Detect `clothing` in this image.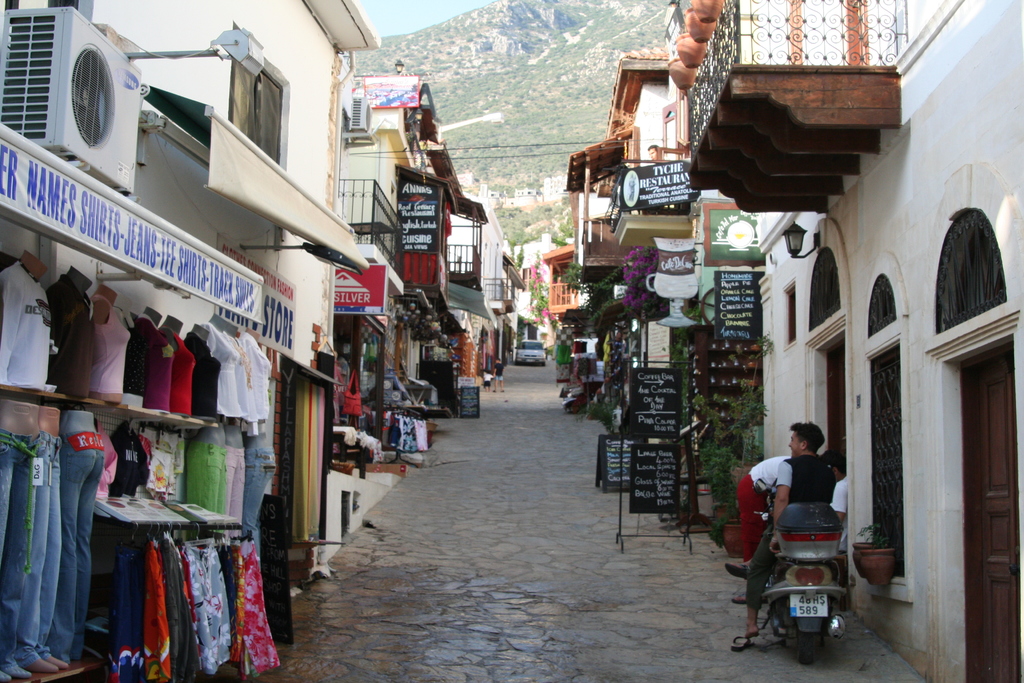
Detection: rect(0, 265, 50, 382).
